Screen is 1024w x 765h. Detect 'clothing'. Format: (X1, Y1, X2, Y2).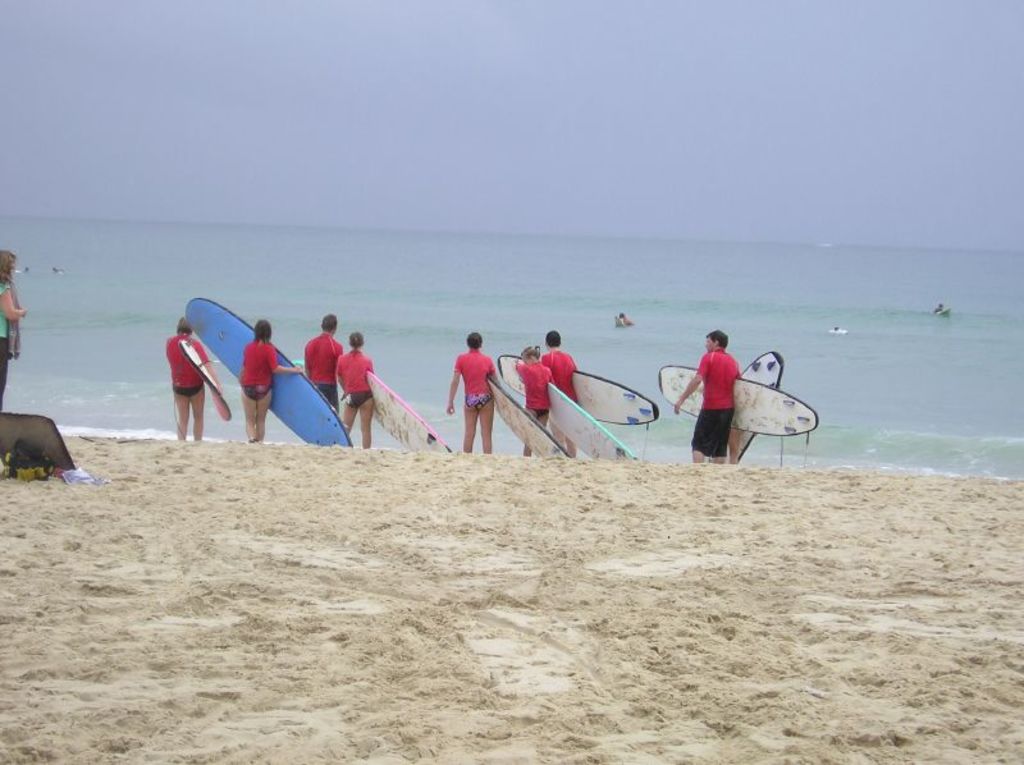
(454, 351, 489, 409).
